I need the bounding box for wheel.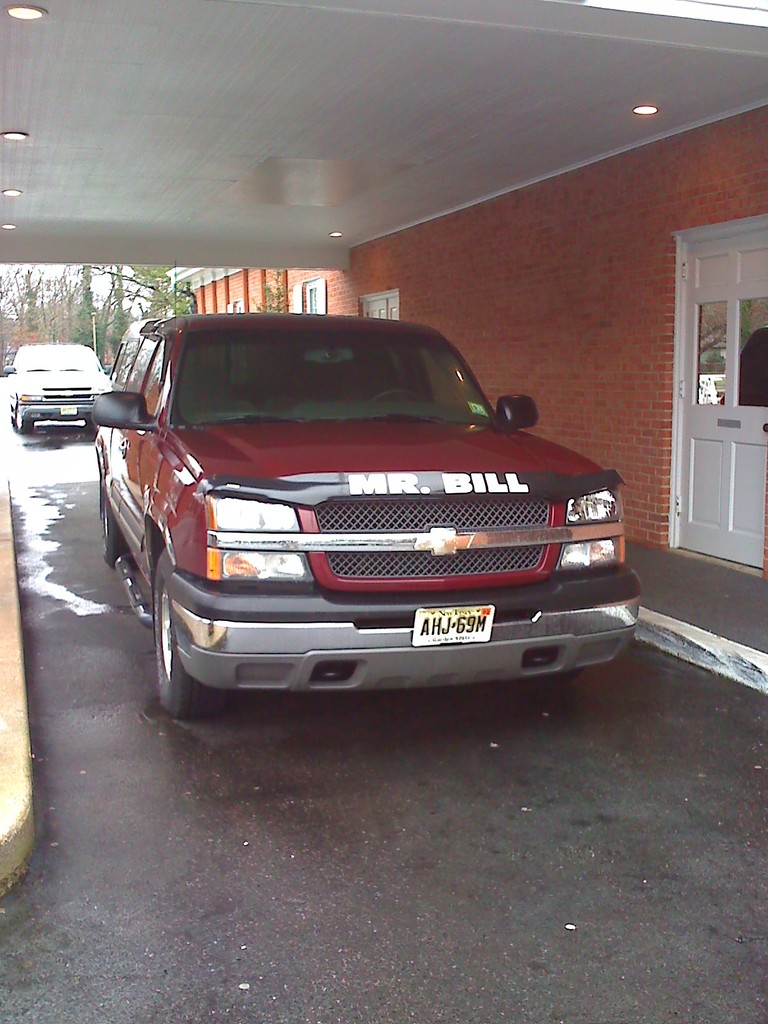
Here it is: 541:666:585:684.
